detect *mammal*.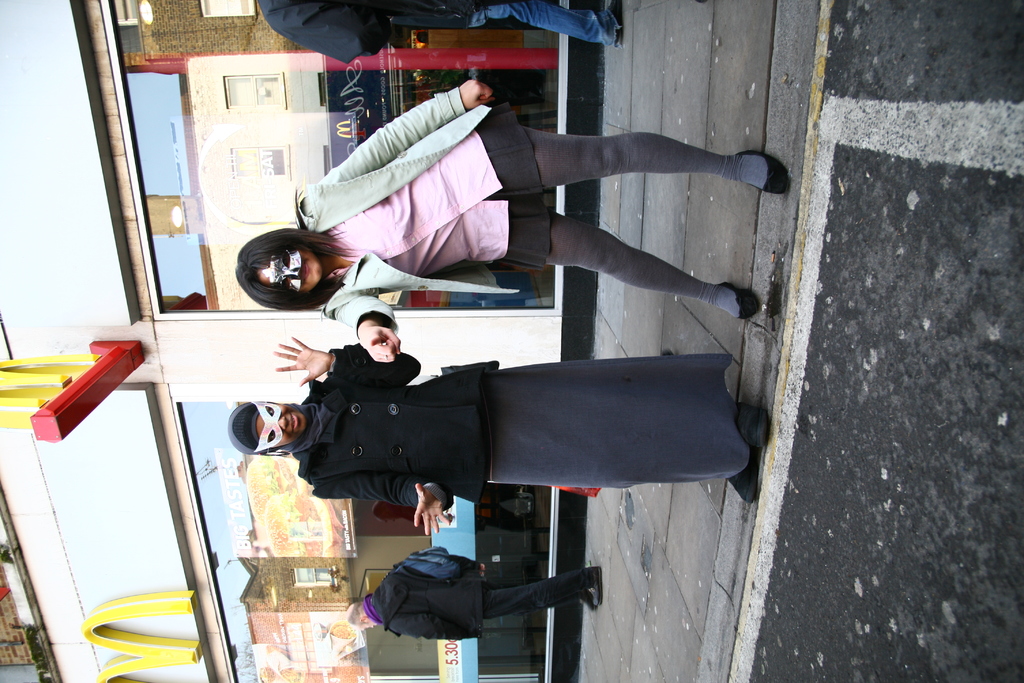
Detected at box=[255, 0, 627, 63].
